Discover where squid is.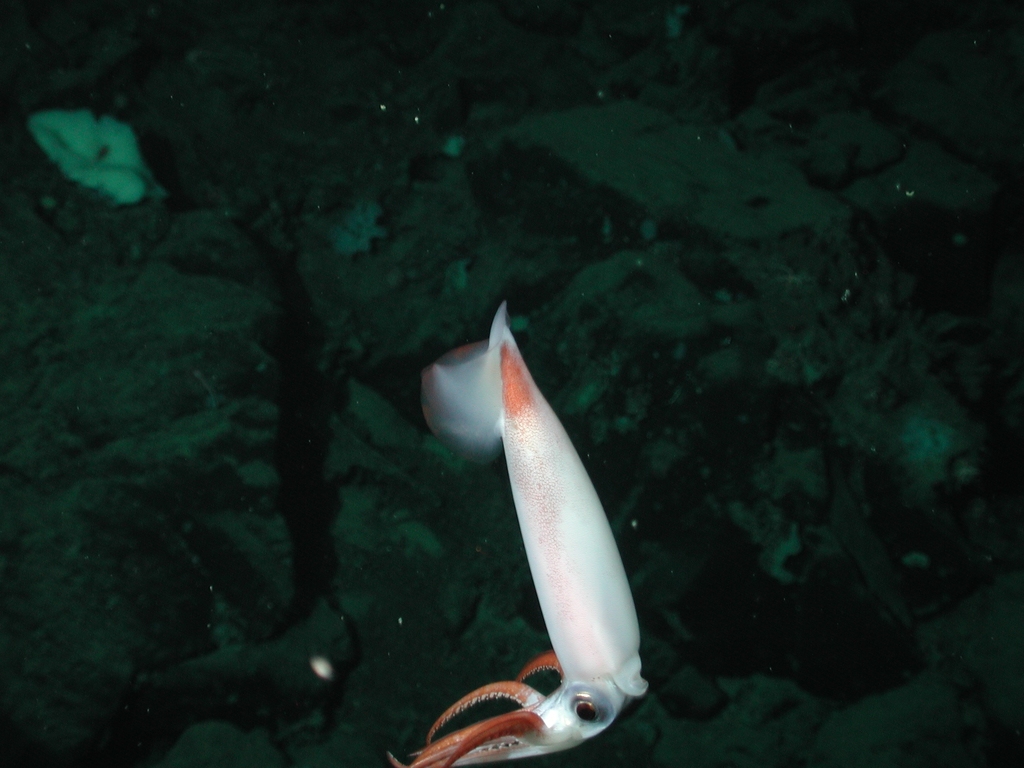
Discovered at <box>374,311,668,717</box>.
